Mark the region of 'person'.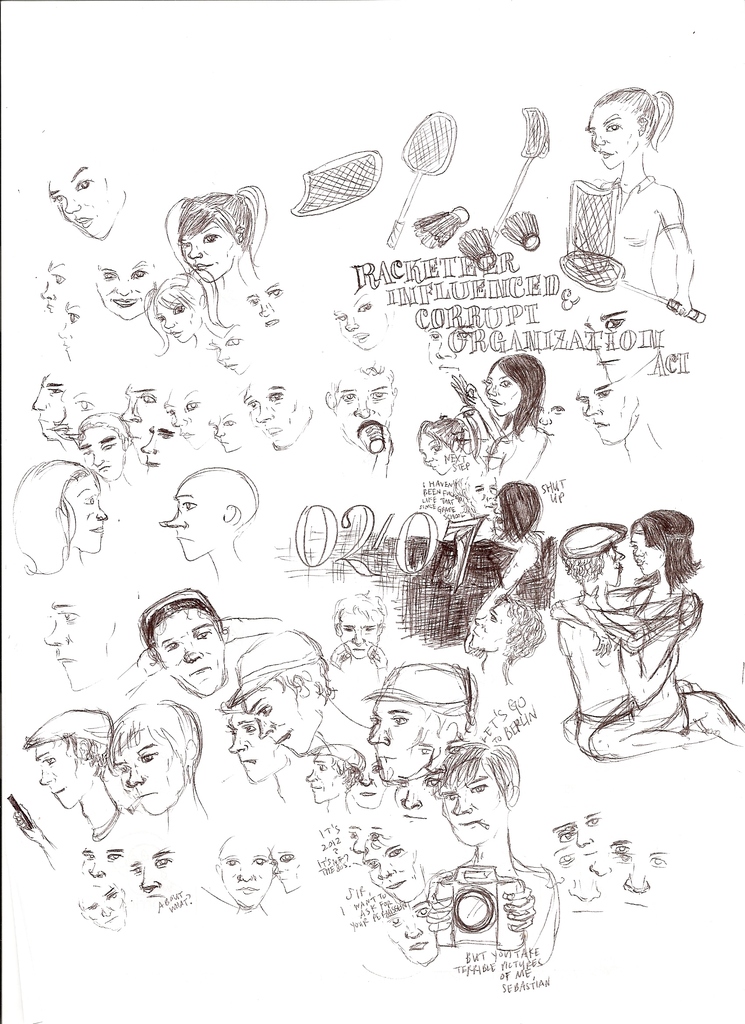
Region: (483,355,550,479).
